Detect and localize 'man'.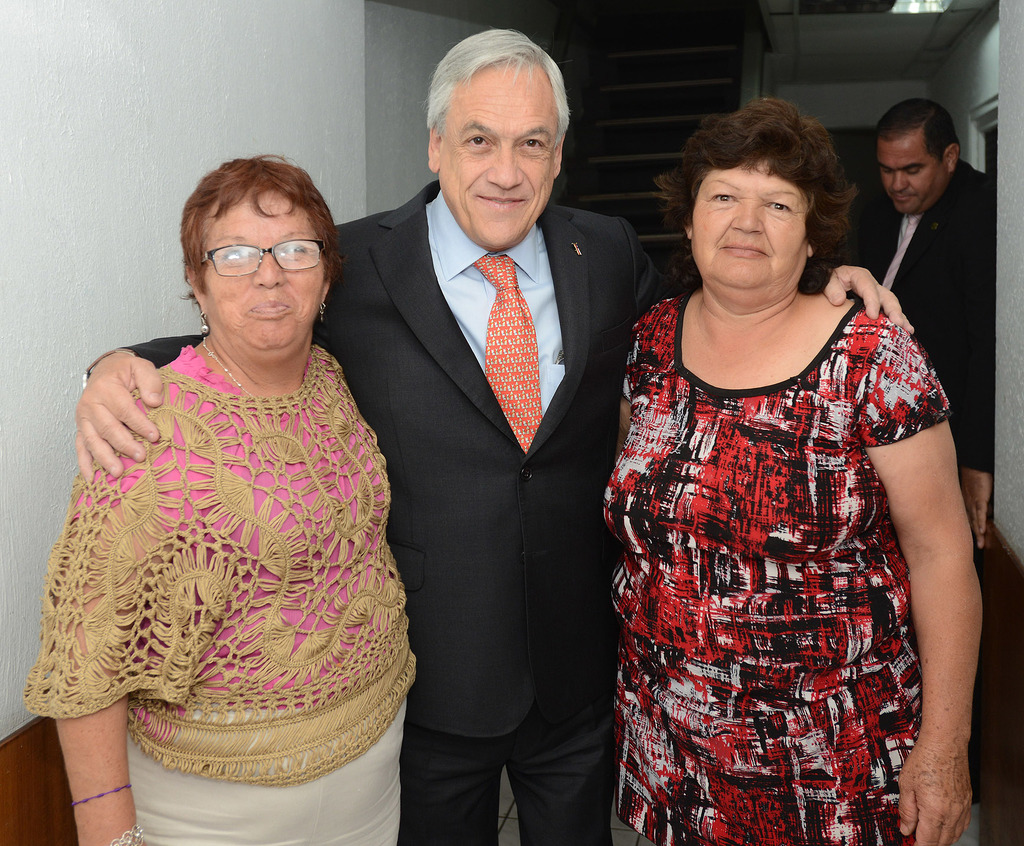
Localized at {"x1": 840, "y1": 95, "x2": 997, "y2": 550}.
